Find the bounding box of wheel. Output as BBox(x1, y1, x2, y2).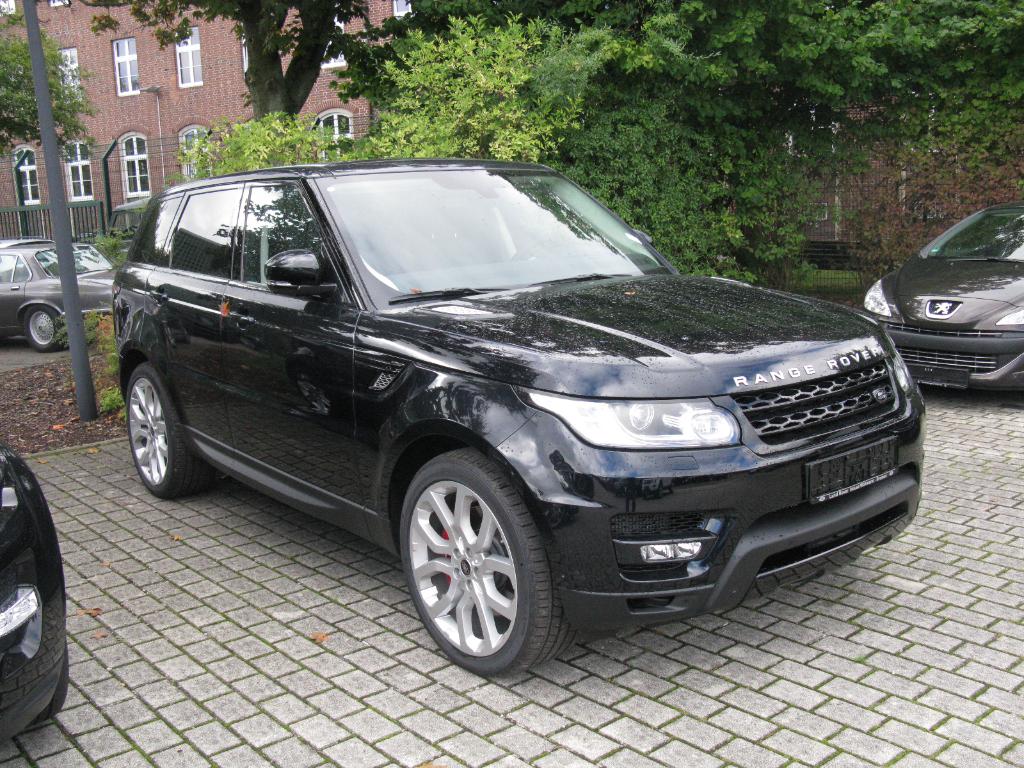
BBox(395, 444, 578, 675).
